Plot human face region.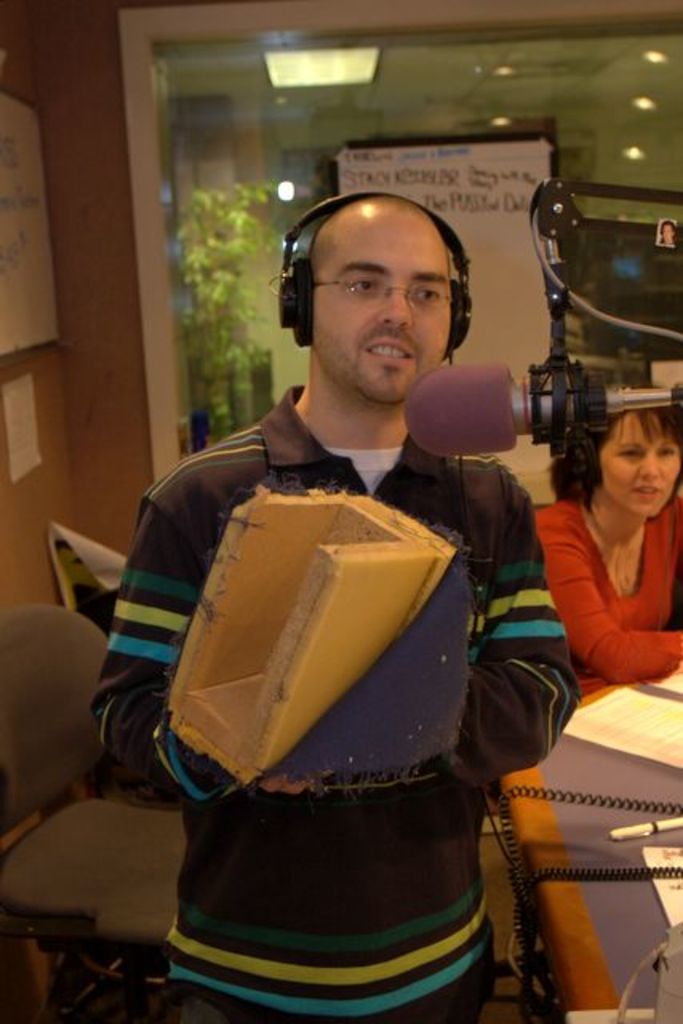
Plotted at 307, 222, 454, 406.
